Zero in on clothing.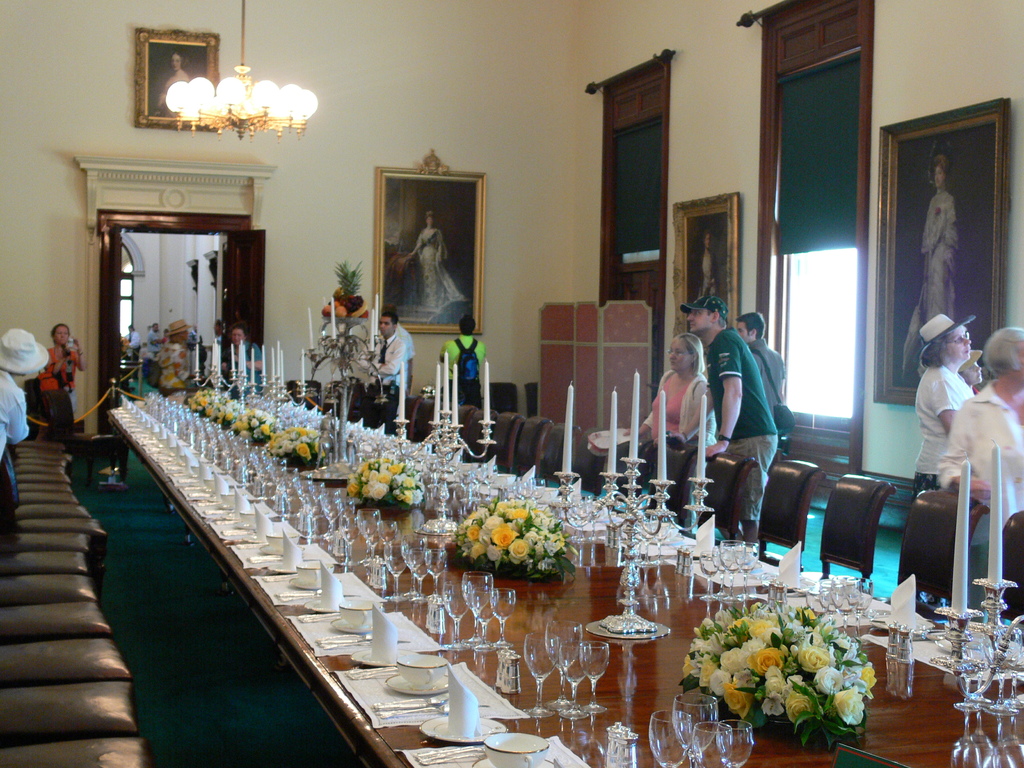
Zeroed in: region(909, 361, 977, 500).
